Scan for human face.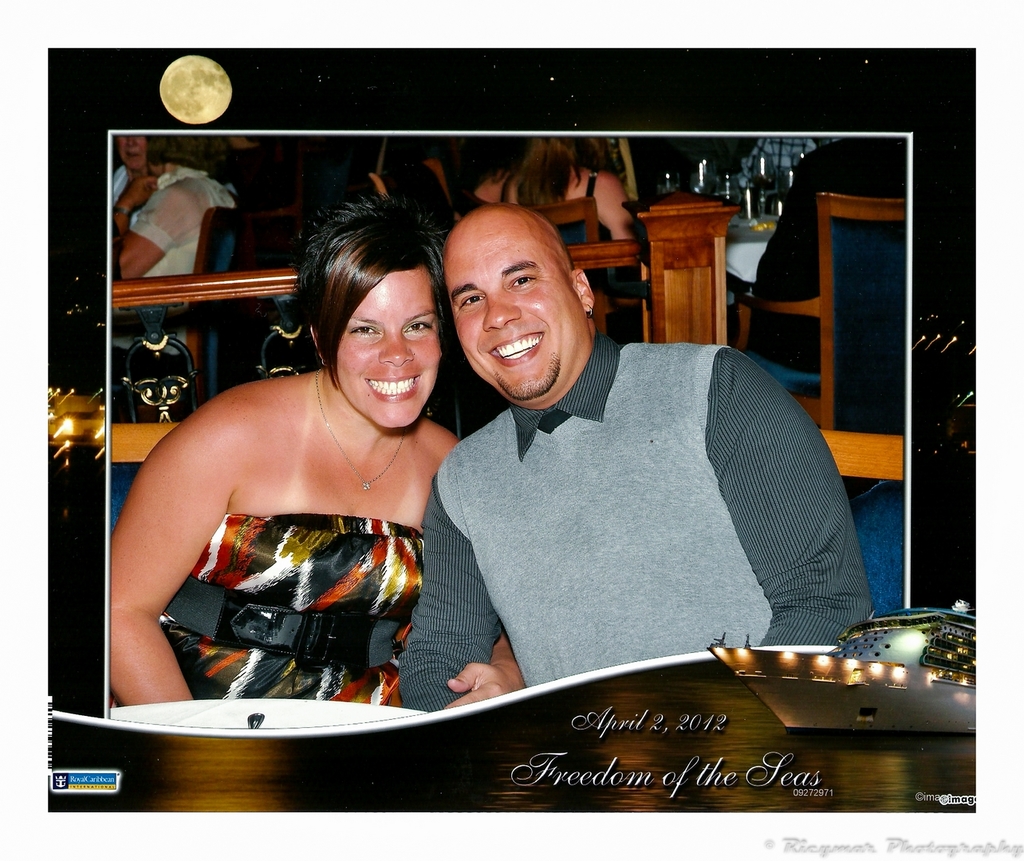
Scan result: [left=440, top=222, right=584, bottom=401].
